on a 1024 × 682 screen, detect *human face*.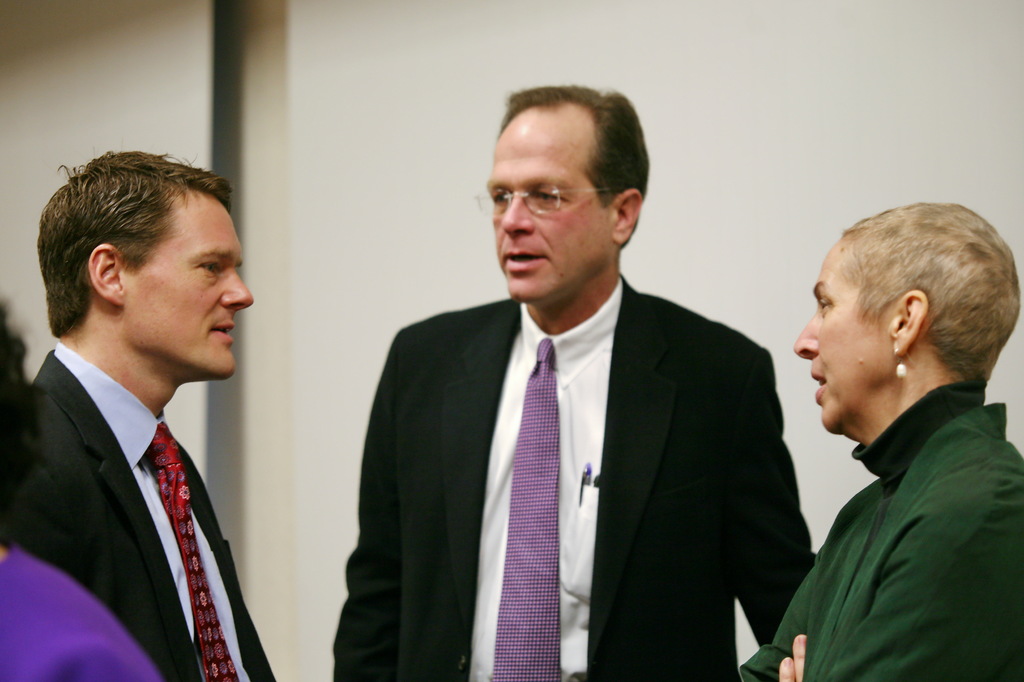
left=122, top=193, right=255, bottom=381.
